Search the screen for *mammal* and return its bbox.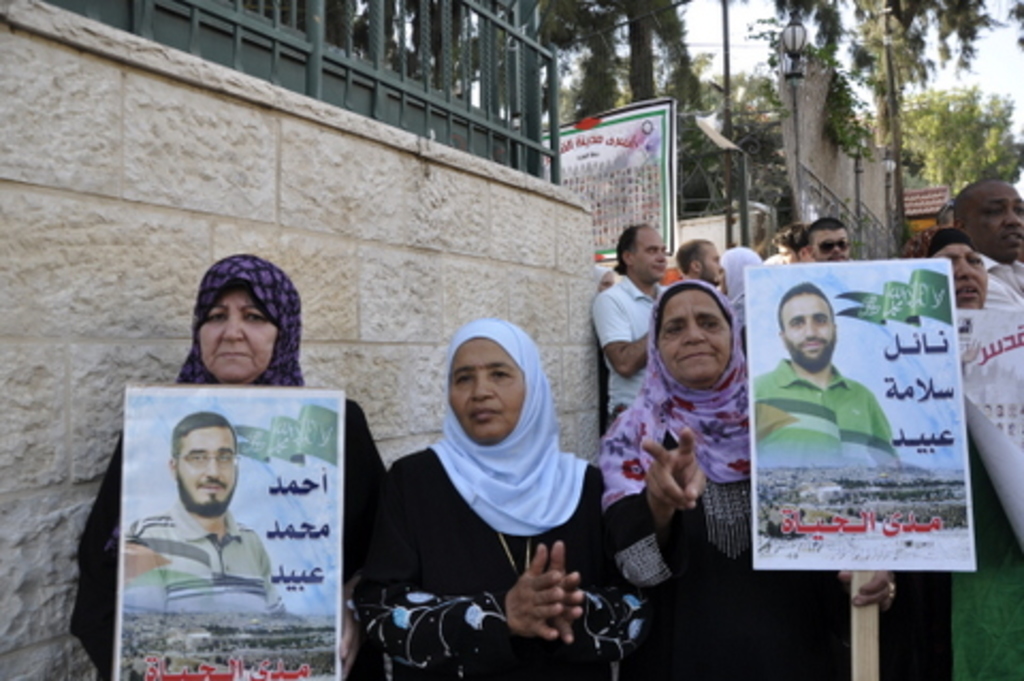
Found: region(768, 284, 907, 468).
